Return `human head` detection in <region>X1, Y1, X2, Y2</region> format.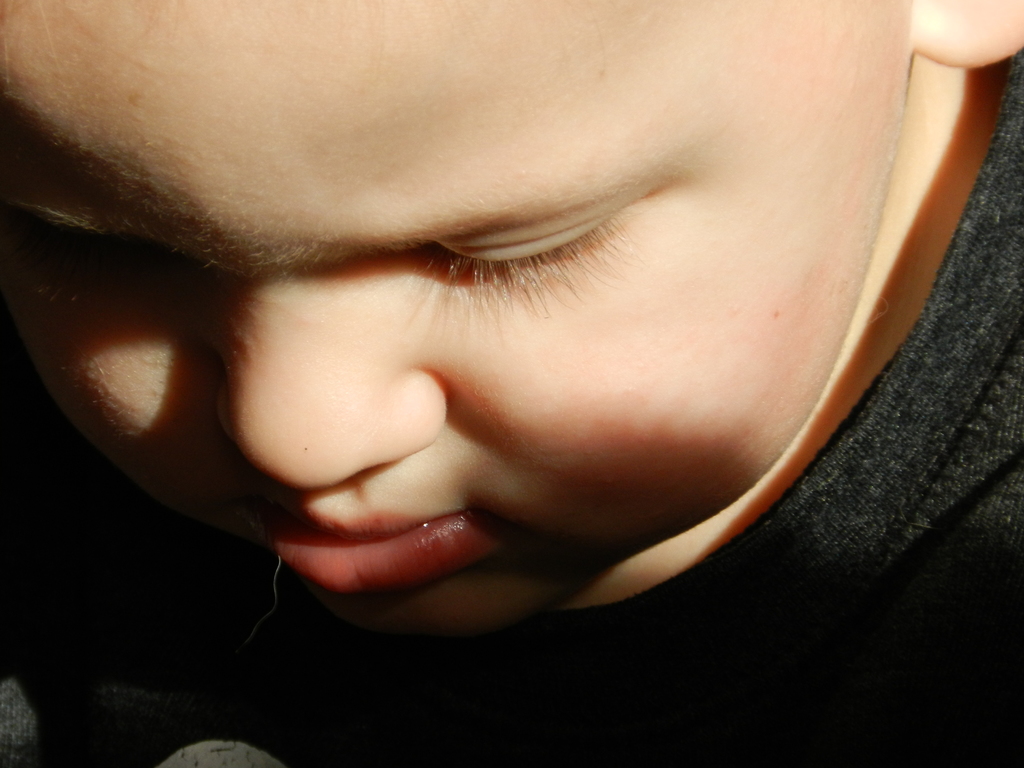
<region>18, 0, 939, 607</region>.
